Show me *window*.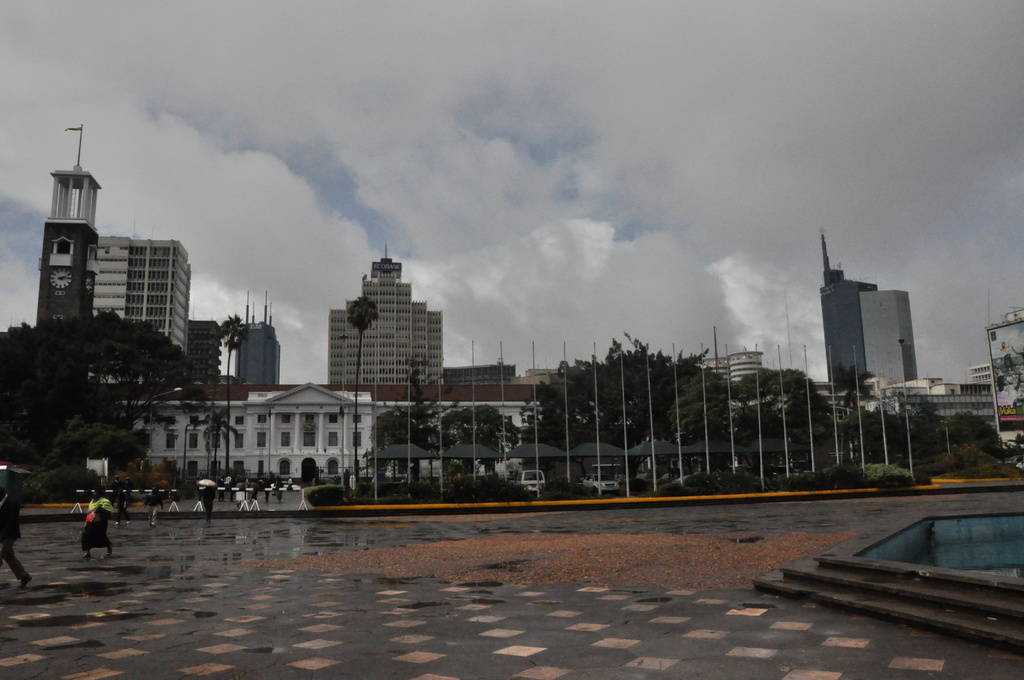
*window* is here: 325/460/340/473.
